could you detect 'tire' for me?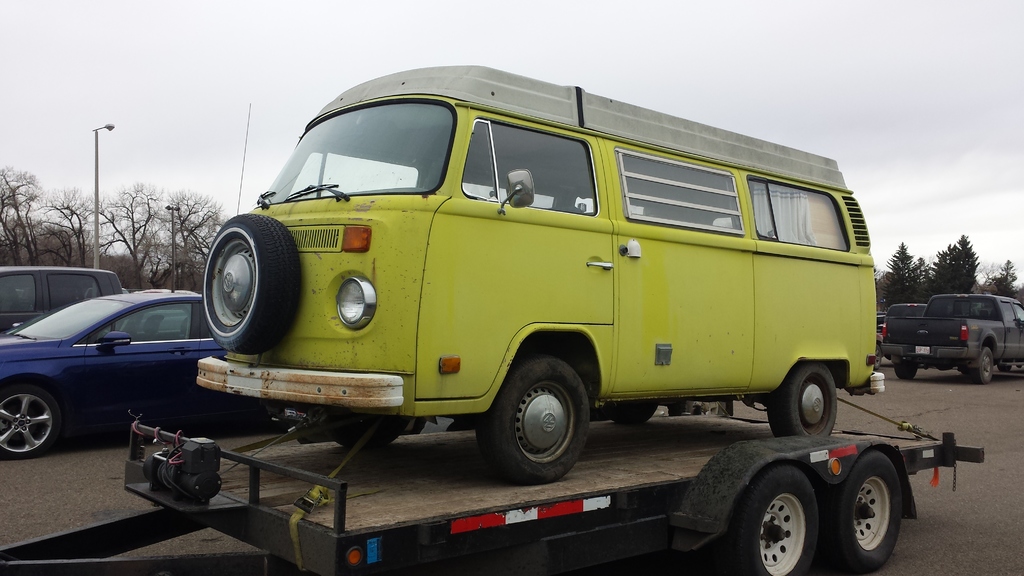
Detection result: {"left": 475, "top": 356, "right": 590, "bottom": 485}.
